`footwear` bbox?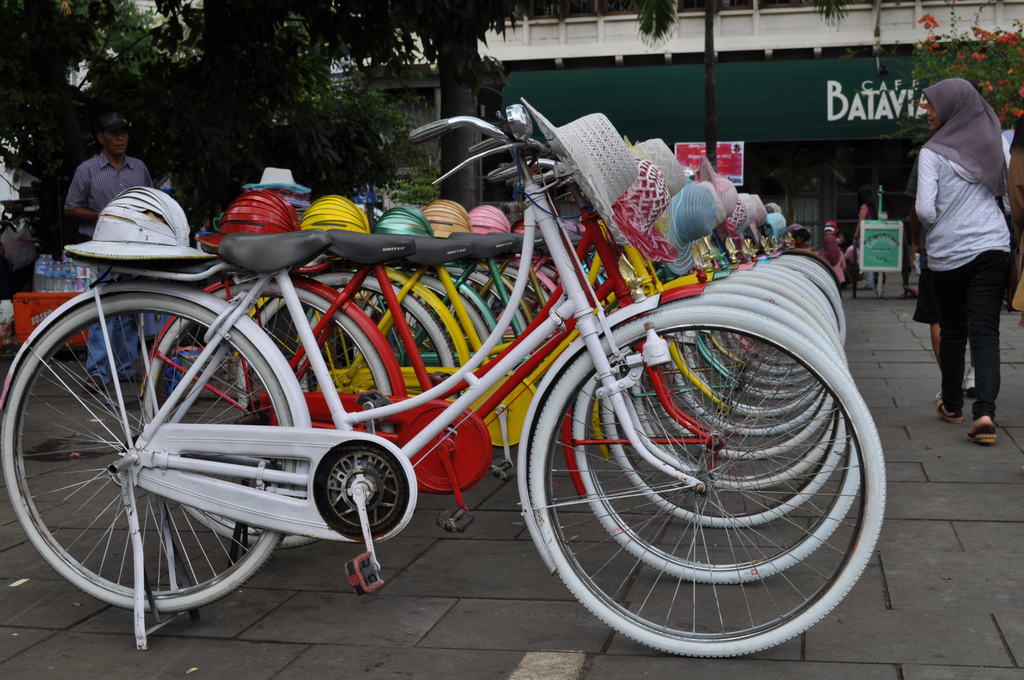
bbox=(964, 368, 977, 398)
